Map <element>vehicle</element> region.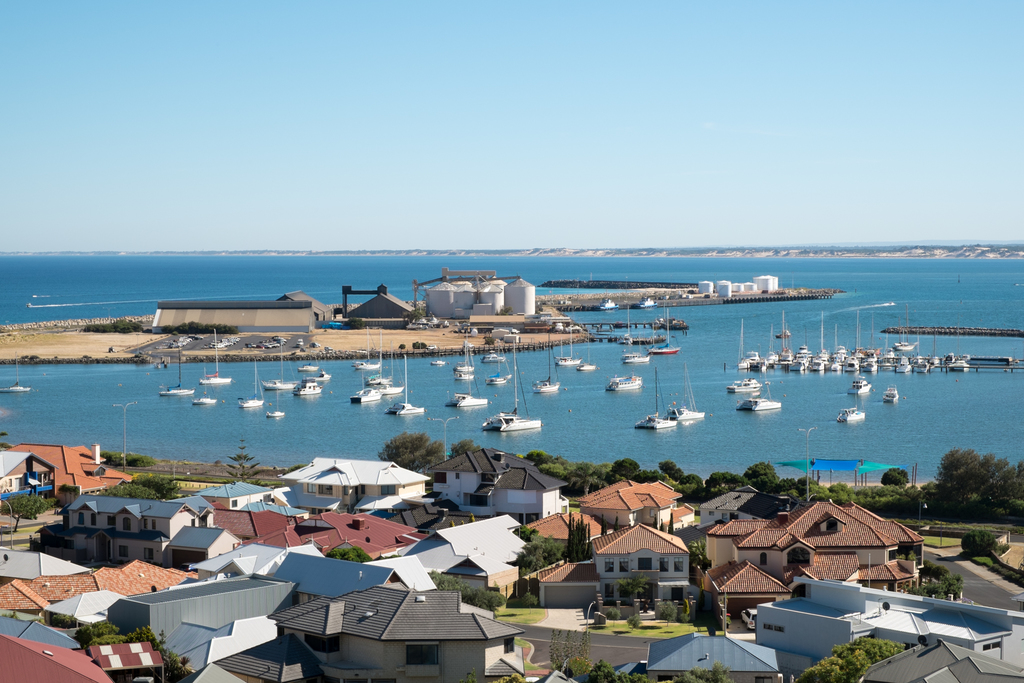
Mapped to crop(486, 336, 513, 384).
